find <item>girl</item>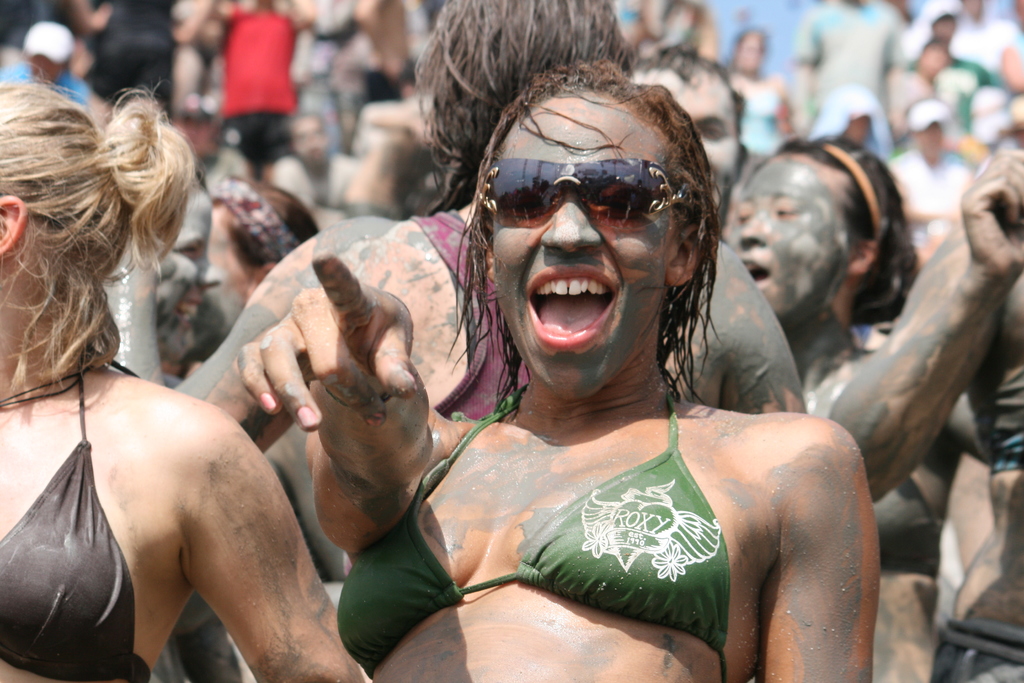
[left=0, top=78, right=356, bottom=682]
